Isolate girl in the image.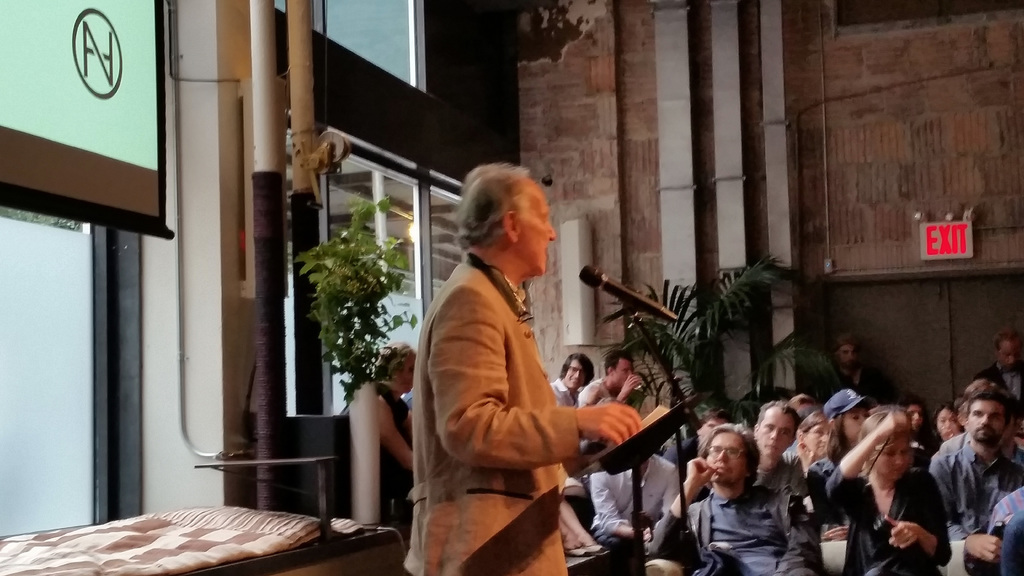
Isolated region: region(817, 405, 958, 575).
